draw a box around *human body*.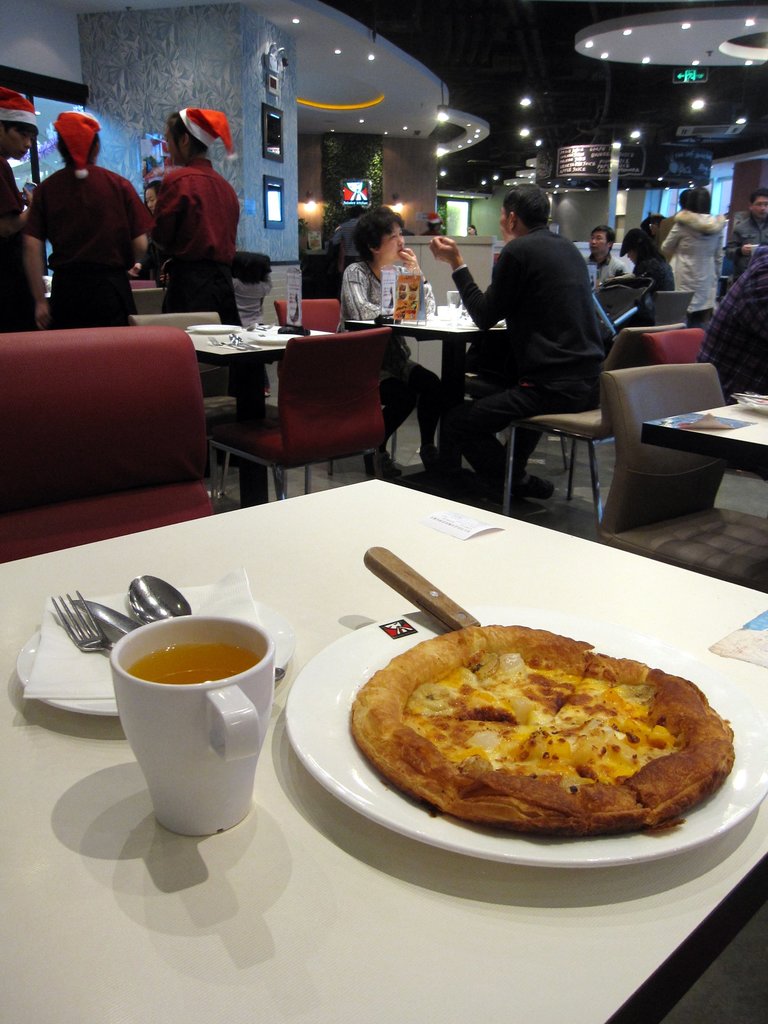
bbox=[620, 225, 671, 321].
